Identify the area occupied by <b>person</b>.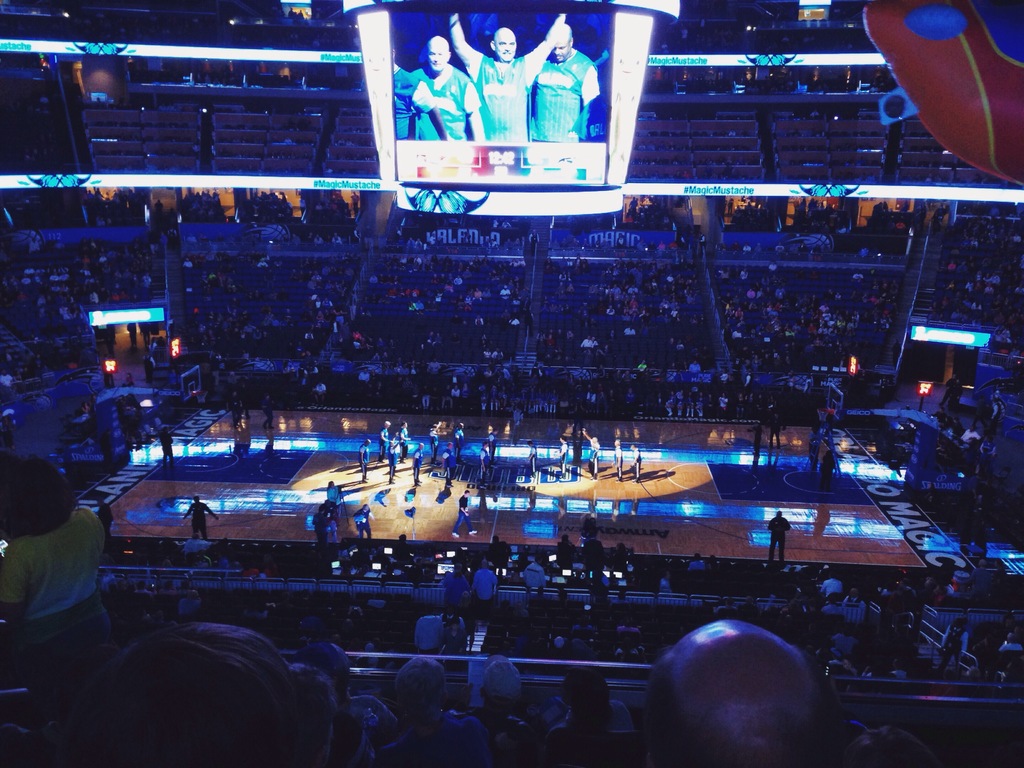
Area: [left=404, top=236, right=415, bottom=249].
